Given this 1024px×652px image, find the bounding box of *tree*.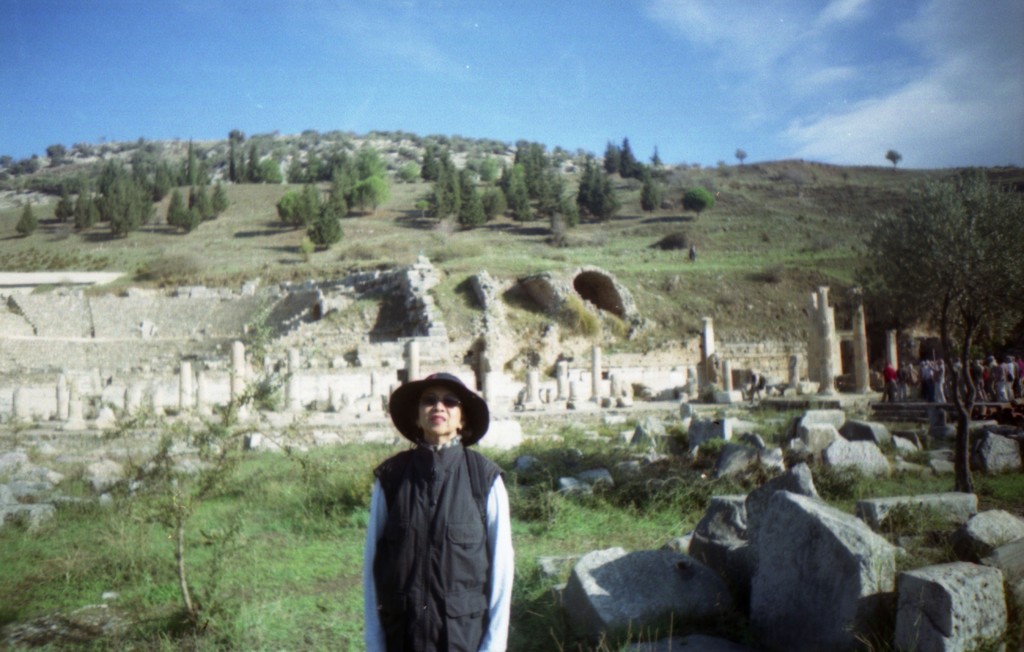
678/184/723/213.
